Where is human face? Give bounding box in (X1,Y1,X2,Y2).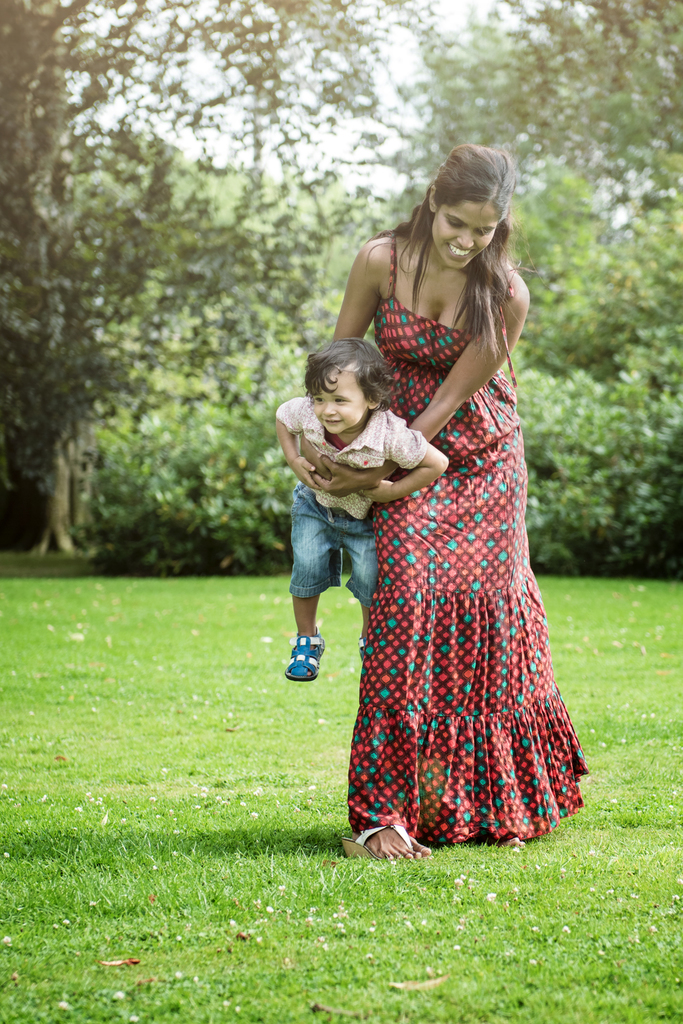
(432,200,500,272).
